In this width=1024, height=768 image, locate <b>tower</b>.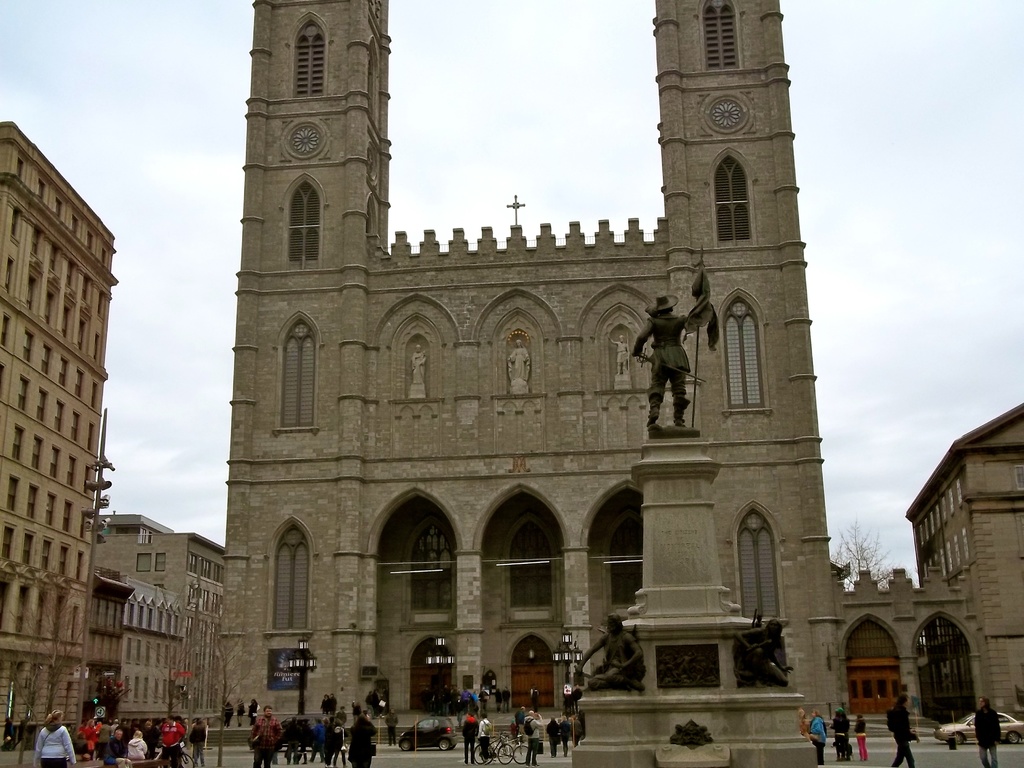
Bounding box: crop(215, 0, 862, 751).
